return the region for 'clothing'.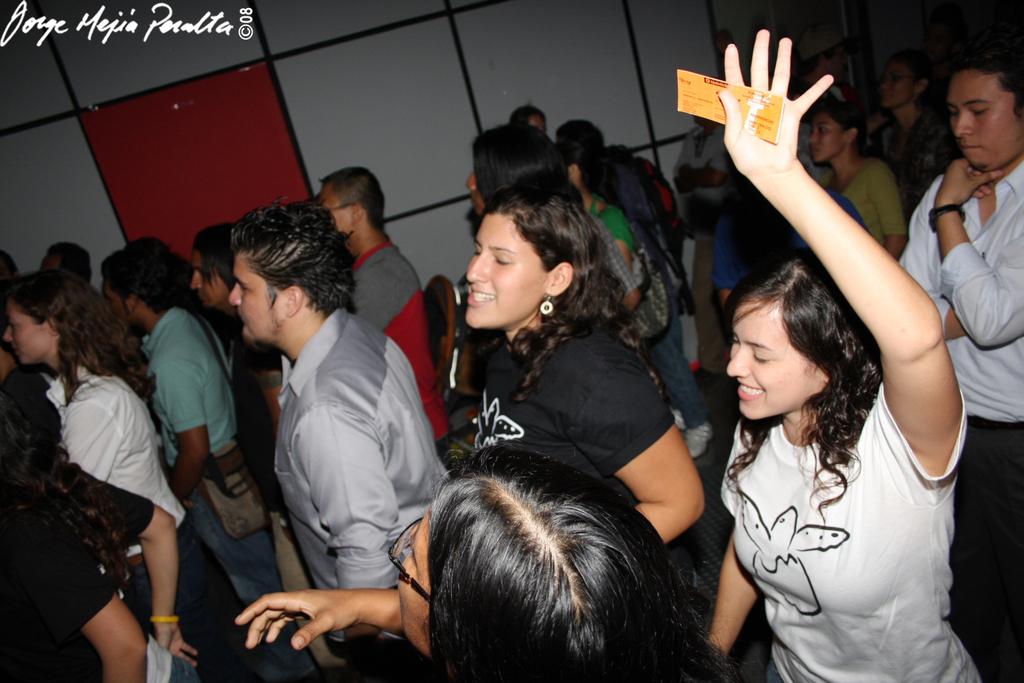
873/100/956/226.
